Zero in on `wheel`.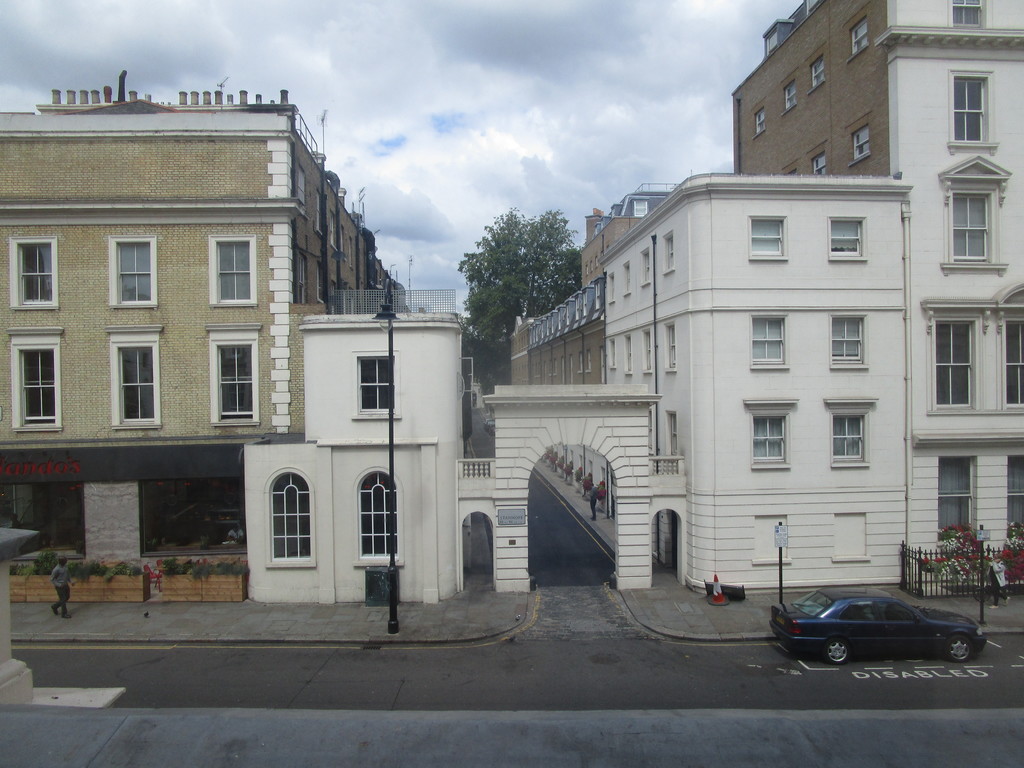
Zeroed in: (822, 634, 850, 669).
